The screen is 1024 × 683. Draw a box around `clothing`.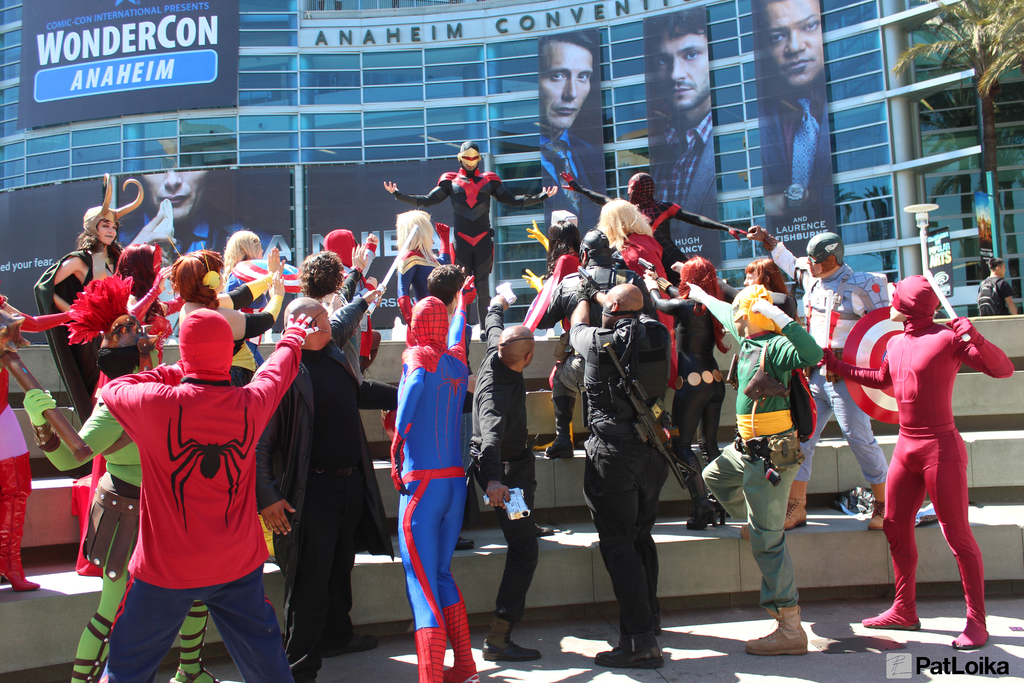
bbox=[569, 177, 743, 272].
